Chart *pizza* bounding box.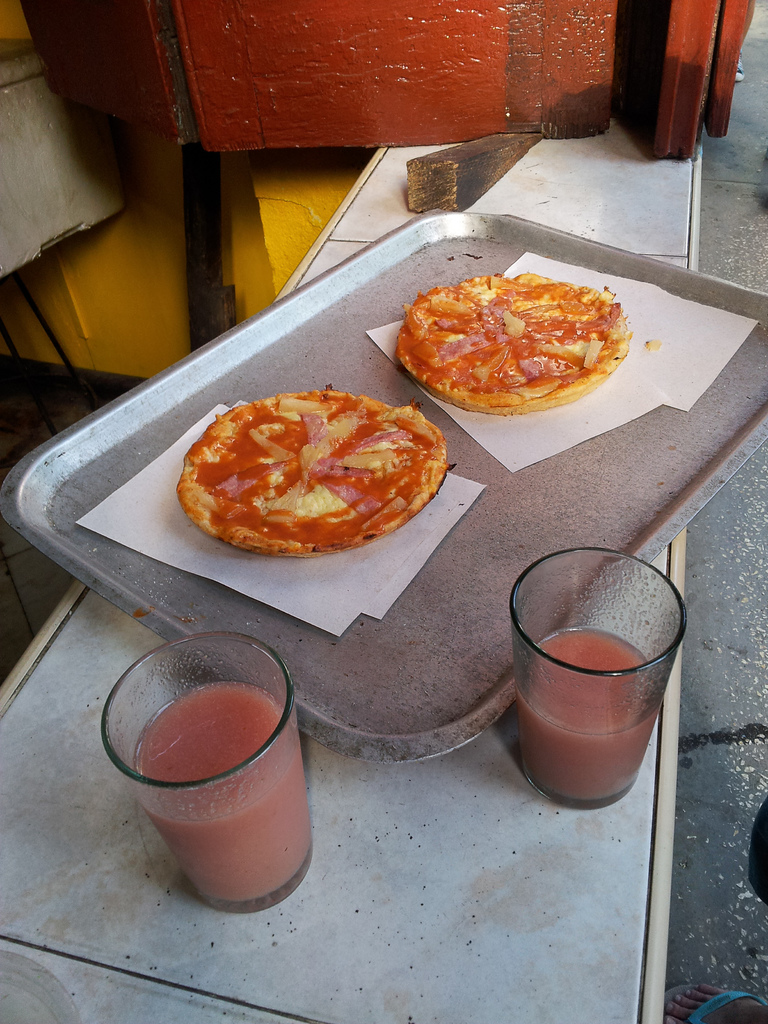
Charted: 172:389:450:551.
